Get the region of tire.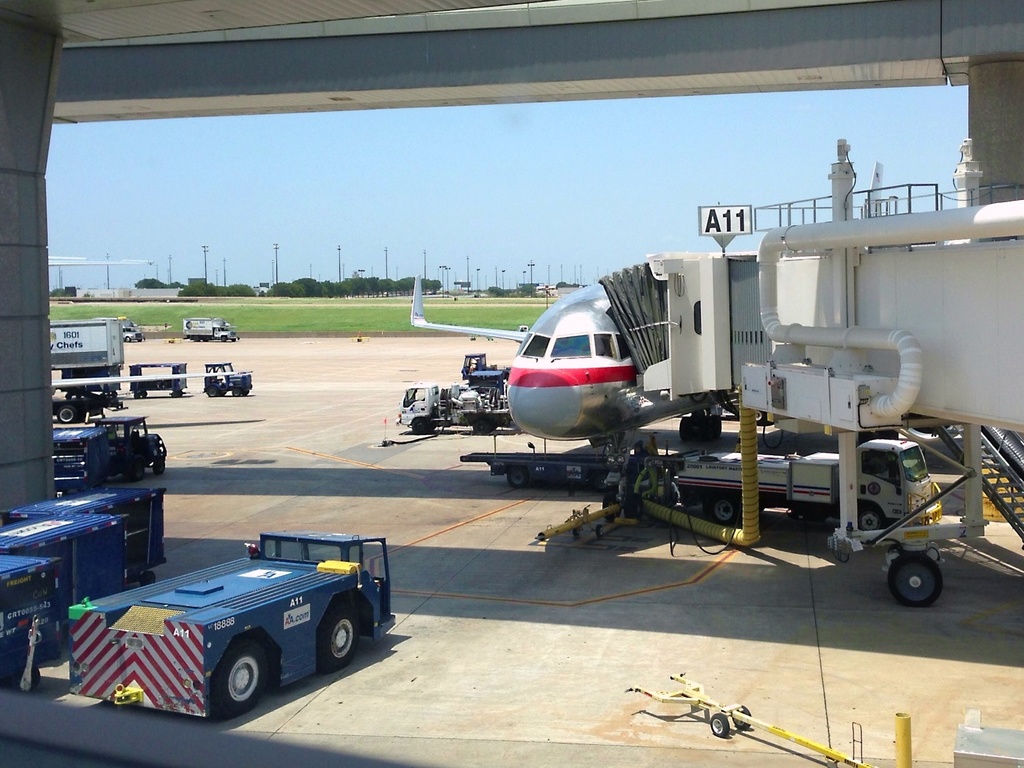
bbox=[206, 384, 218, 395].
